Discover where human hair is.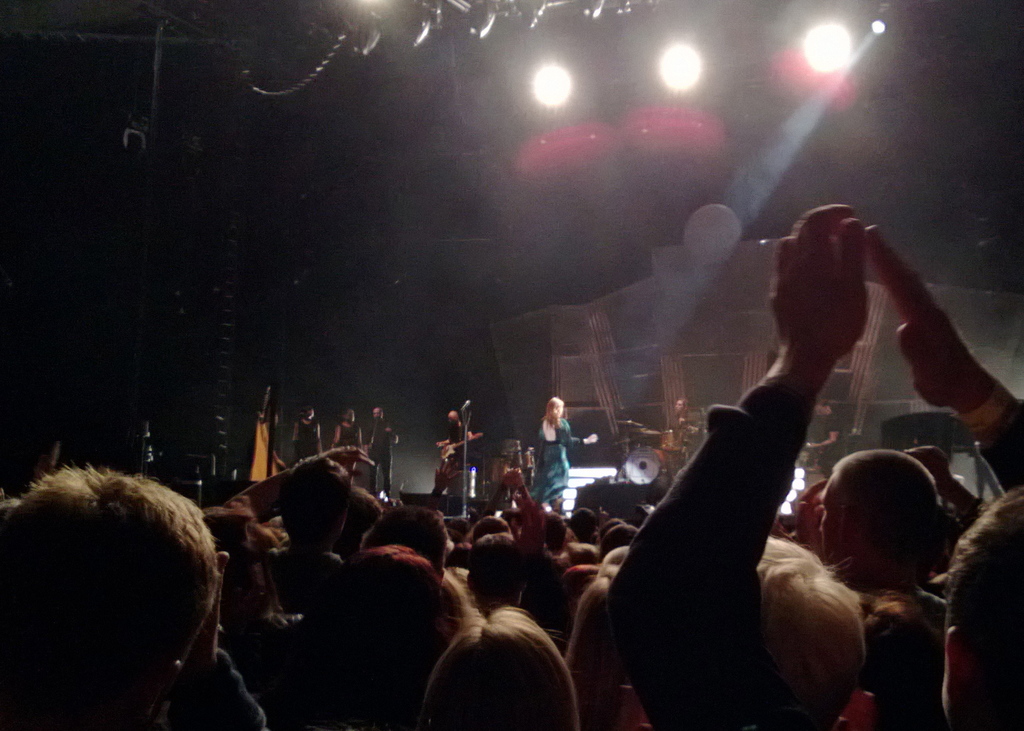
Discovered at box(0, 463, 220, 682).
